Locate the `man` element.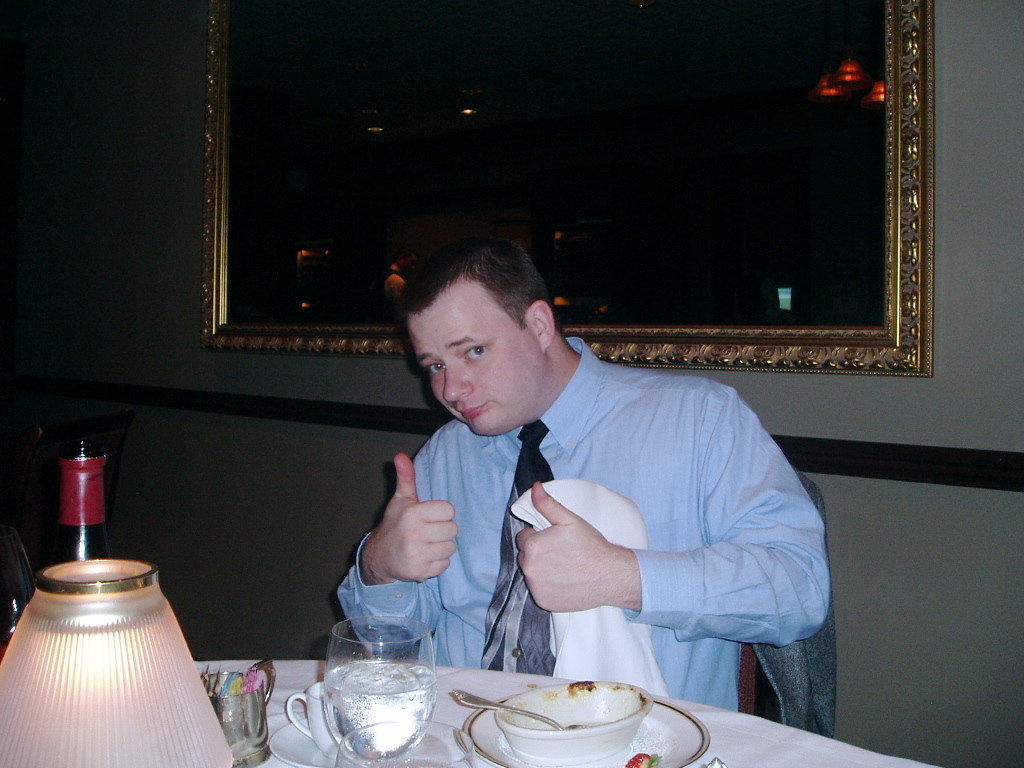
Element bbox: 336:245:810:717.
